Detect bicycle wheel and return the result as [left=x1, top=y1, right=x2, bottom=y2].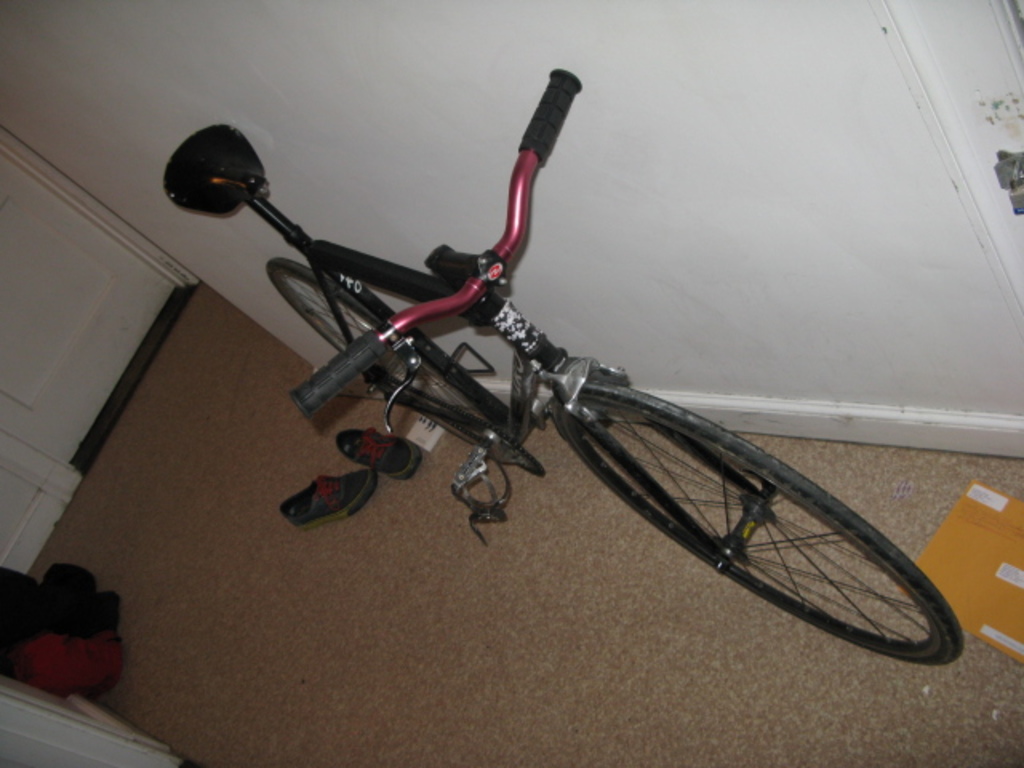
[left=258, top=254, right=502, bottom=448].
